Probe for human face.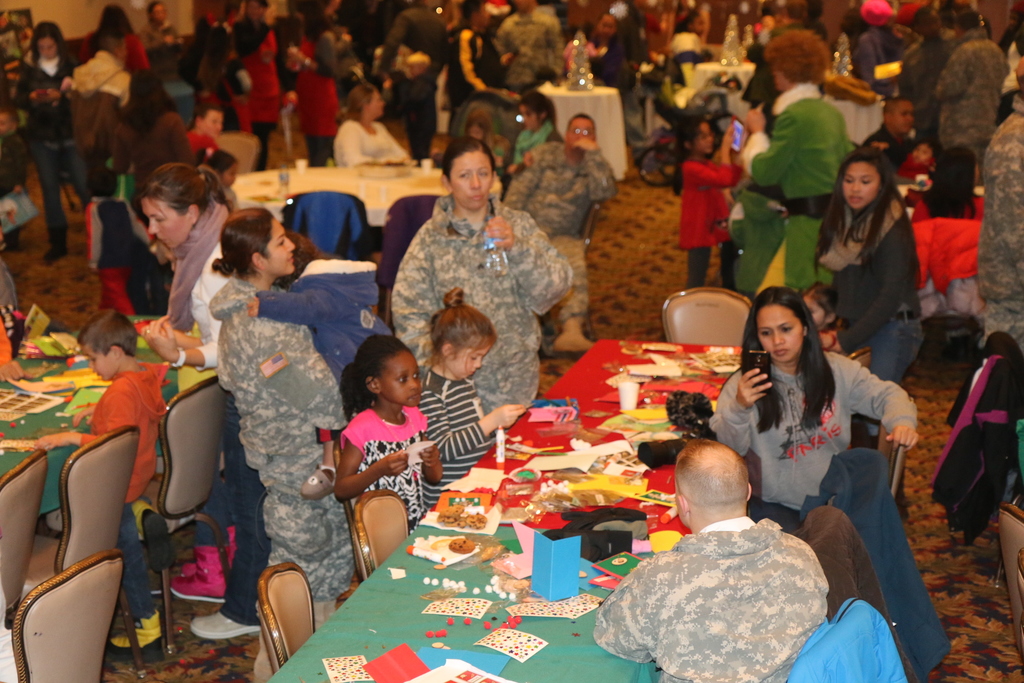
Probe result: [x1=81, y1=349, x2=118, y2=378].
